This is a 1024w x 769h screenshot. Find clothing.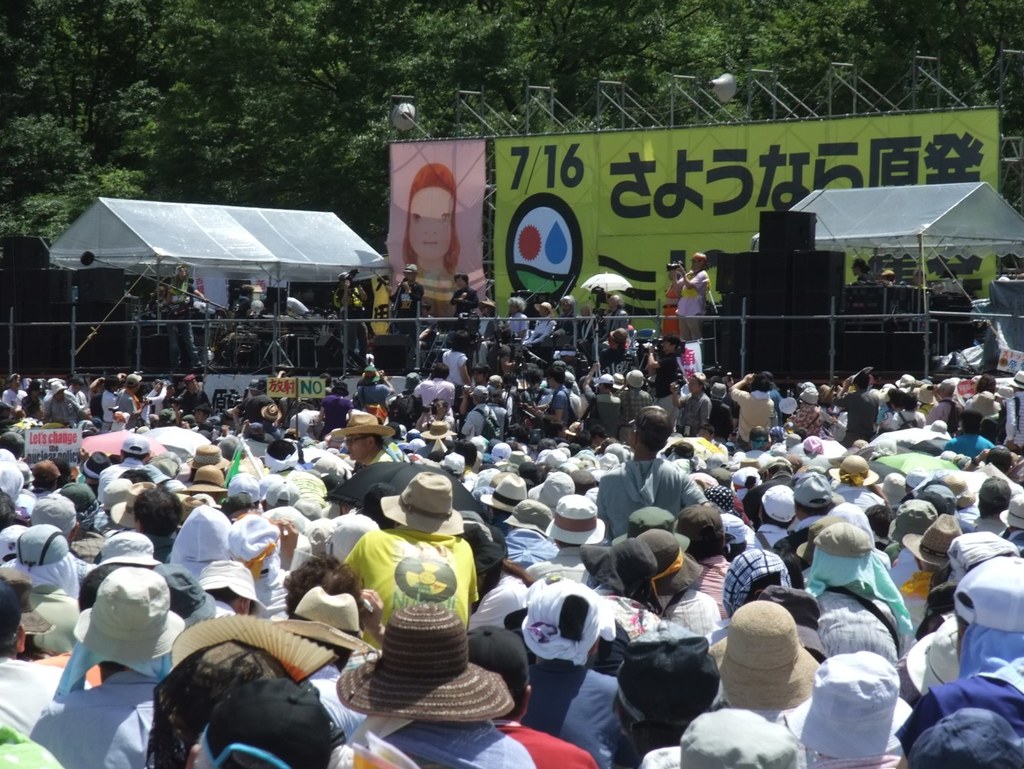
Bounding box: 95, 459, 163, 493.
